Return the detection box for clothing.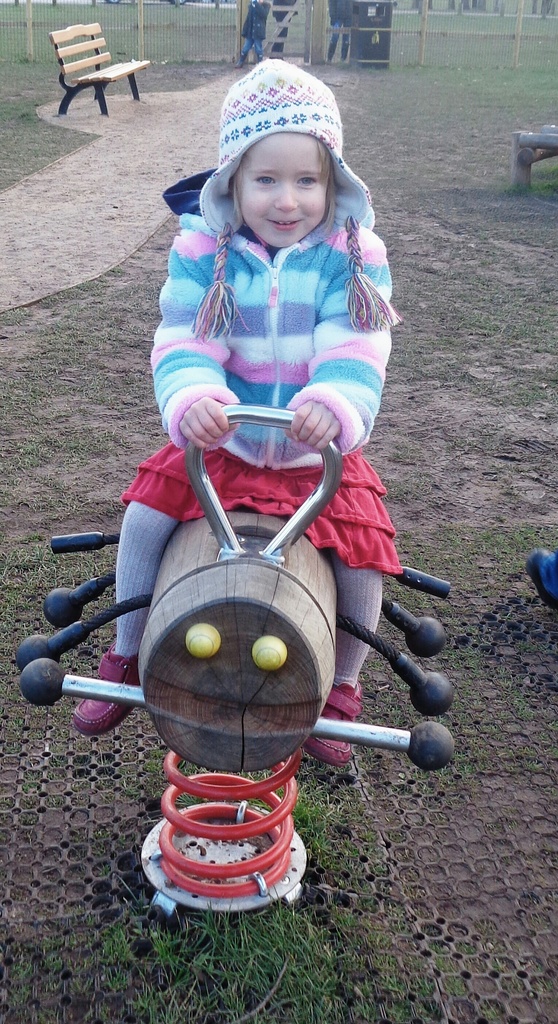
271/0/296/60.
